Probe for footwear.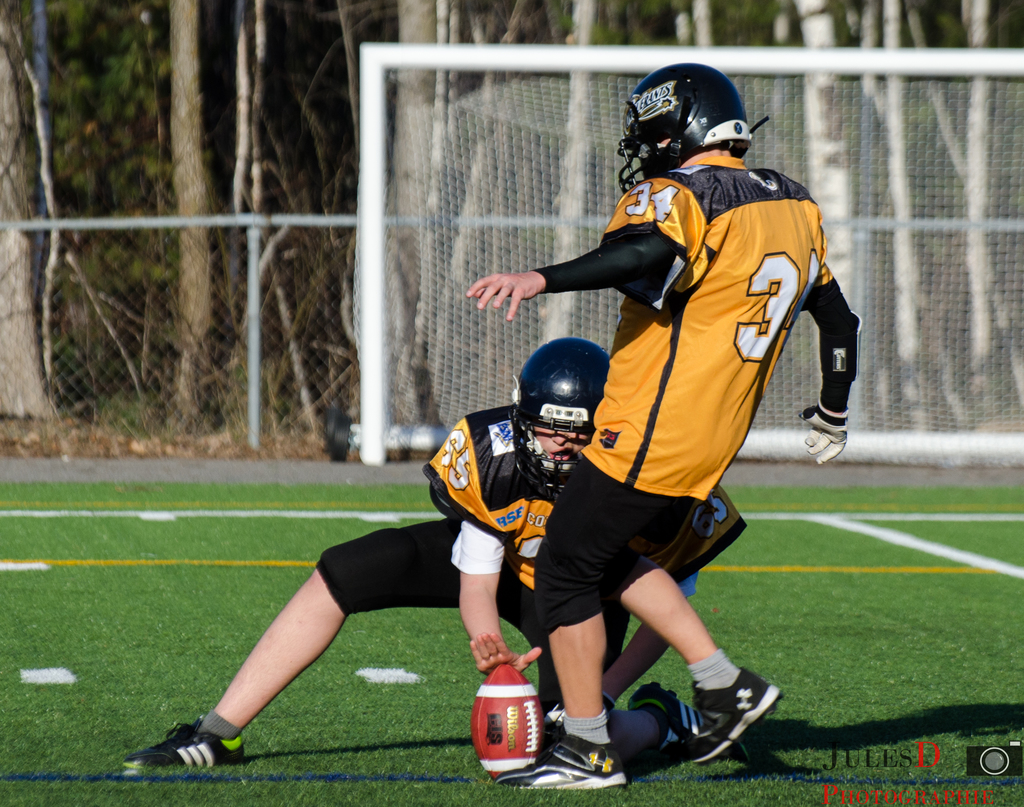
Probe result: {"x1": 630, "y1": 681, "x2": 743, "y2": 769}.
